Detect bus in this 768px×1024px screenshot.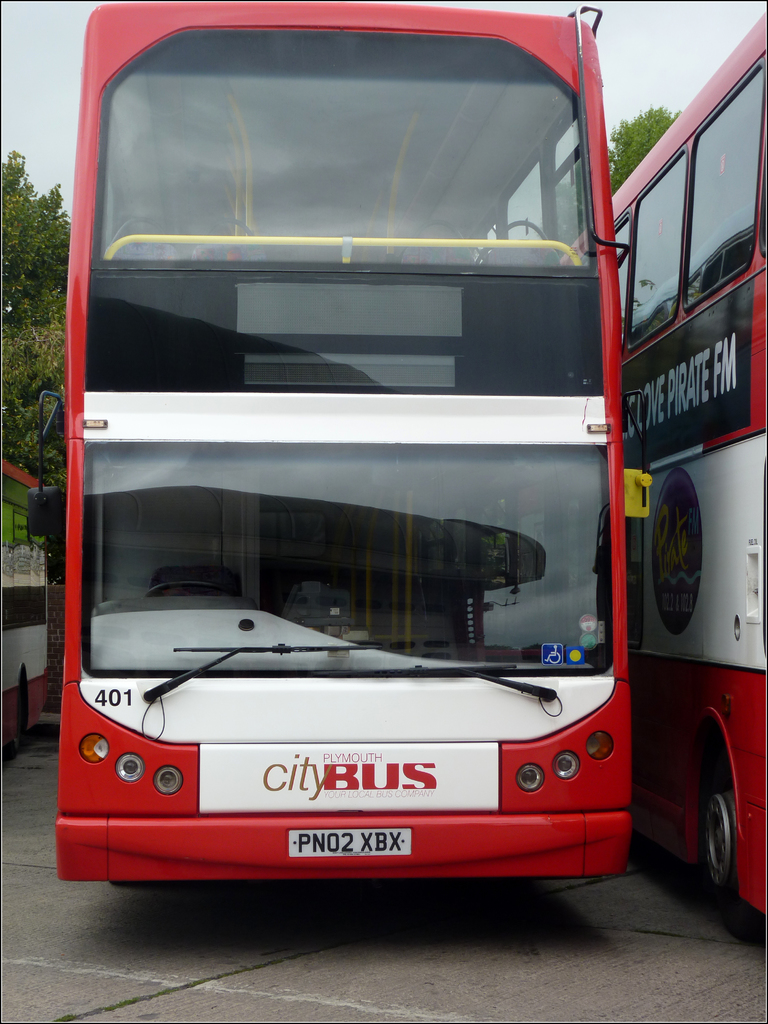
Detection: bbox=(557, 1, 767, 916).
